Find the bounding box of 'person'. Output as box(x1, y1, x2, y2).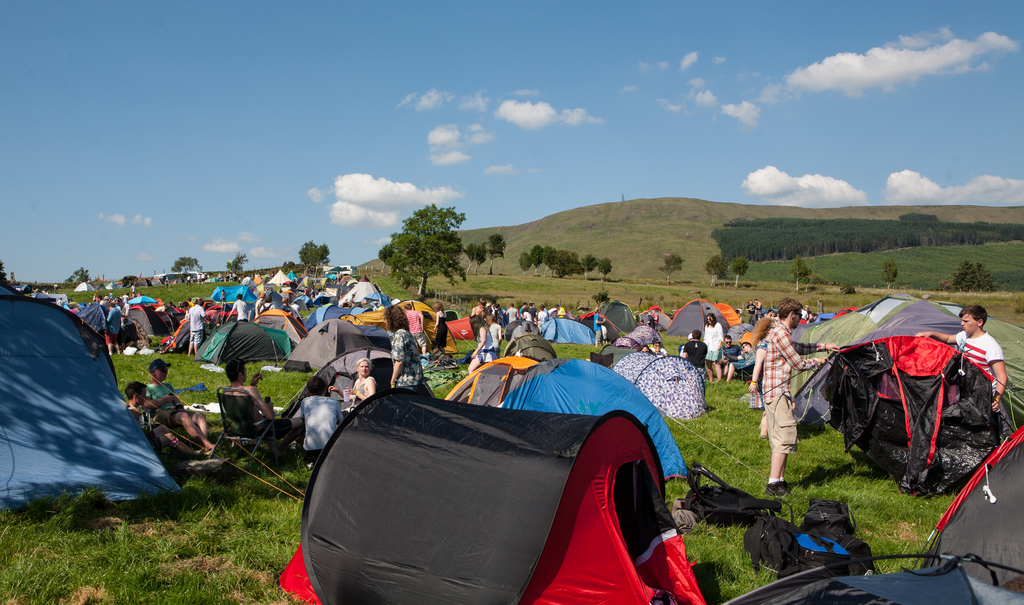
box(223, 357, 294, 432).
